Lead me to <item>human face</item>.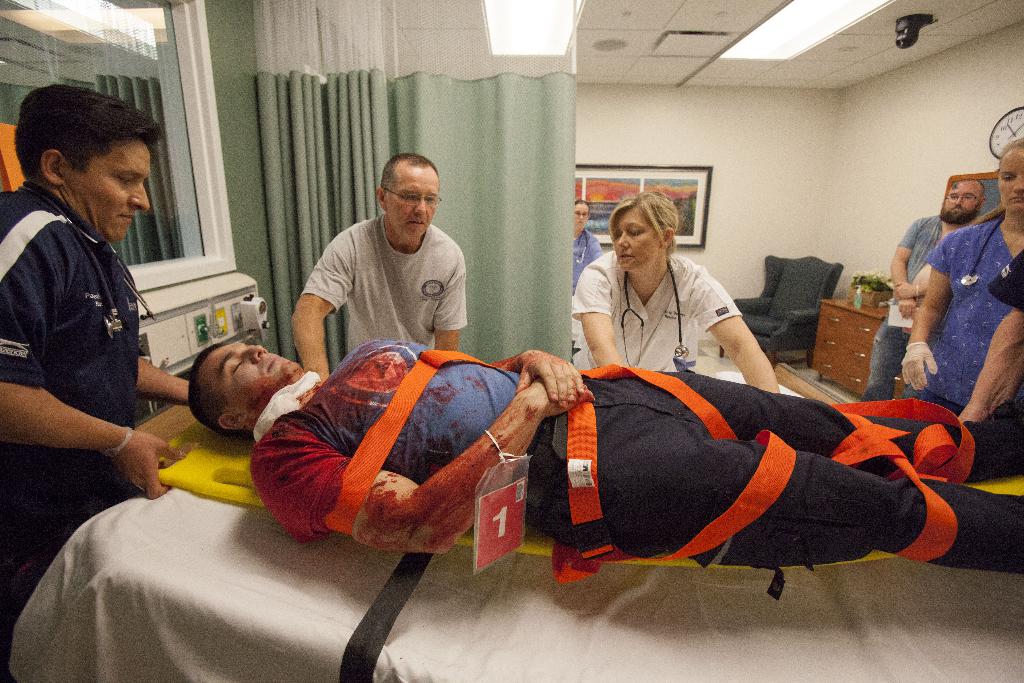
Lead to rect(611, 208, 665, 274).
